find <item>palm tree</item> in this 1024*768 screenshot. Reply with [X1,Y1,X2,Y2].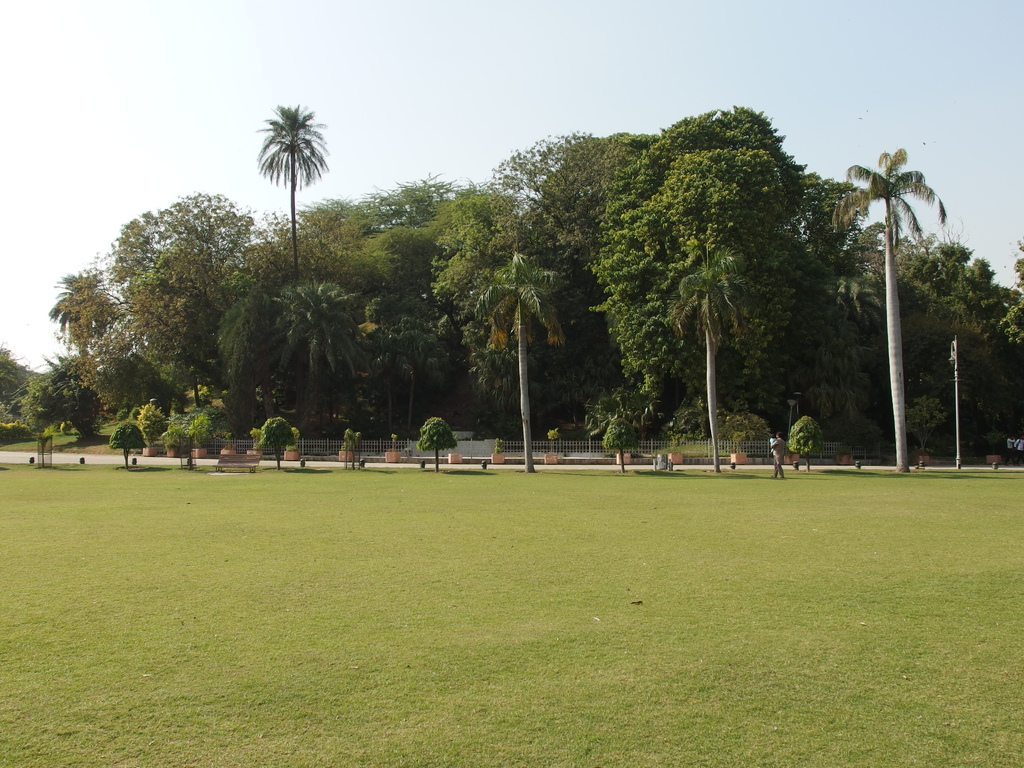
[349,232,461,426].
